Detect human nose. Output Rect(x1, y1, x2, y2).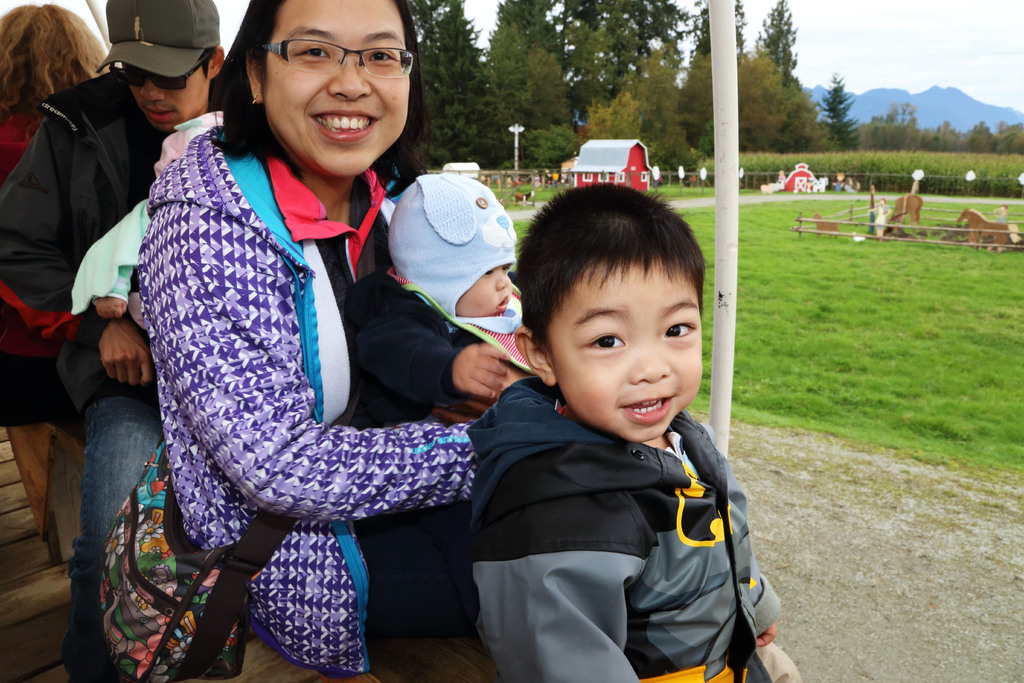
Rect(632, 345, 668, 383).
